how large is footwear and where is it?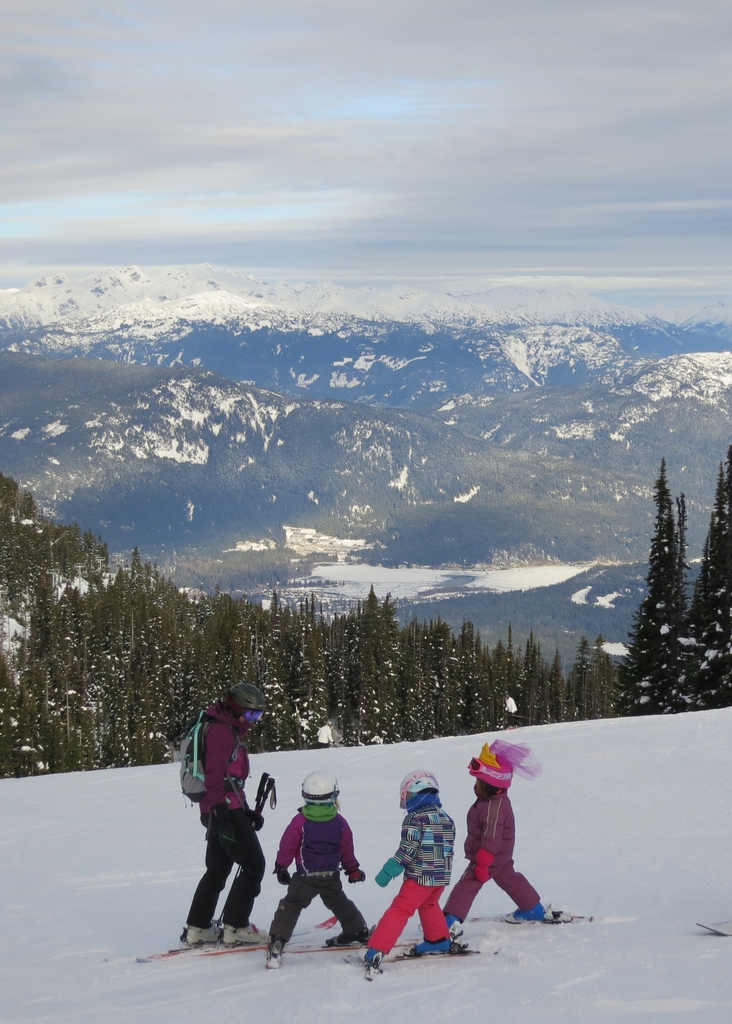
Bounding box: [left=177, top=918, right=222, bottom=942].
